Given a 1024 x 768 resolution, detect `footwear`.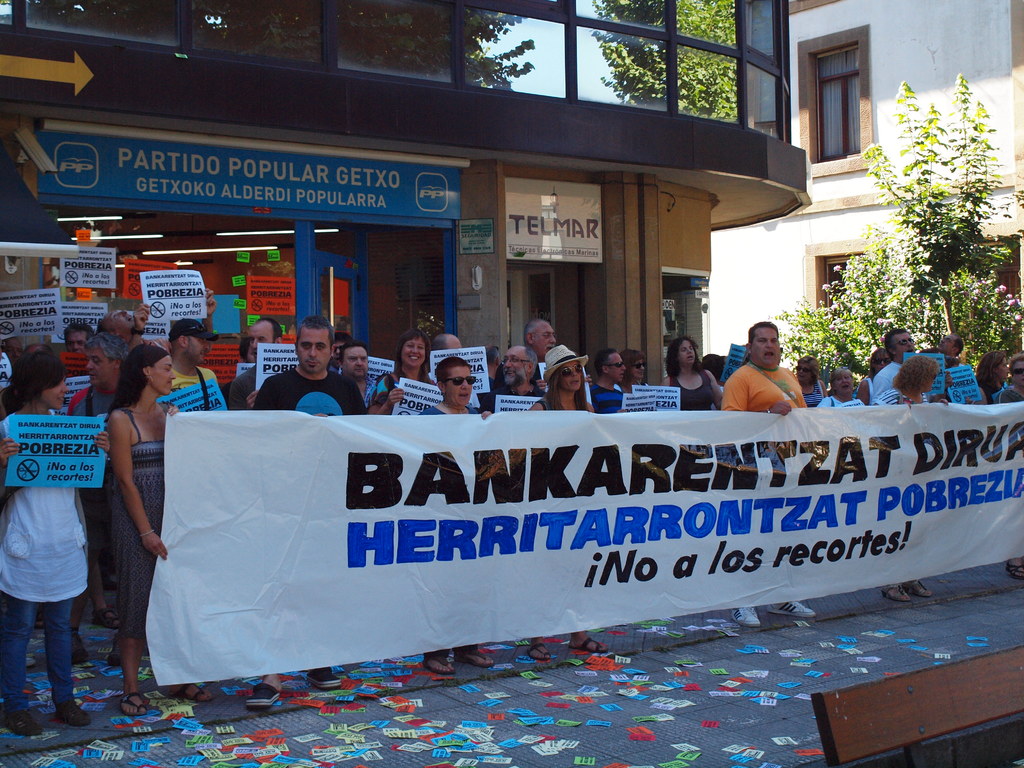
(168, 680, 213, 703).
